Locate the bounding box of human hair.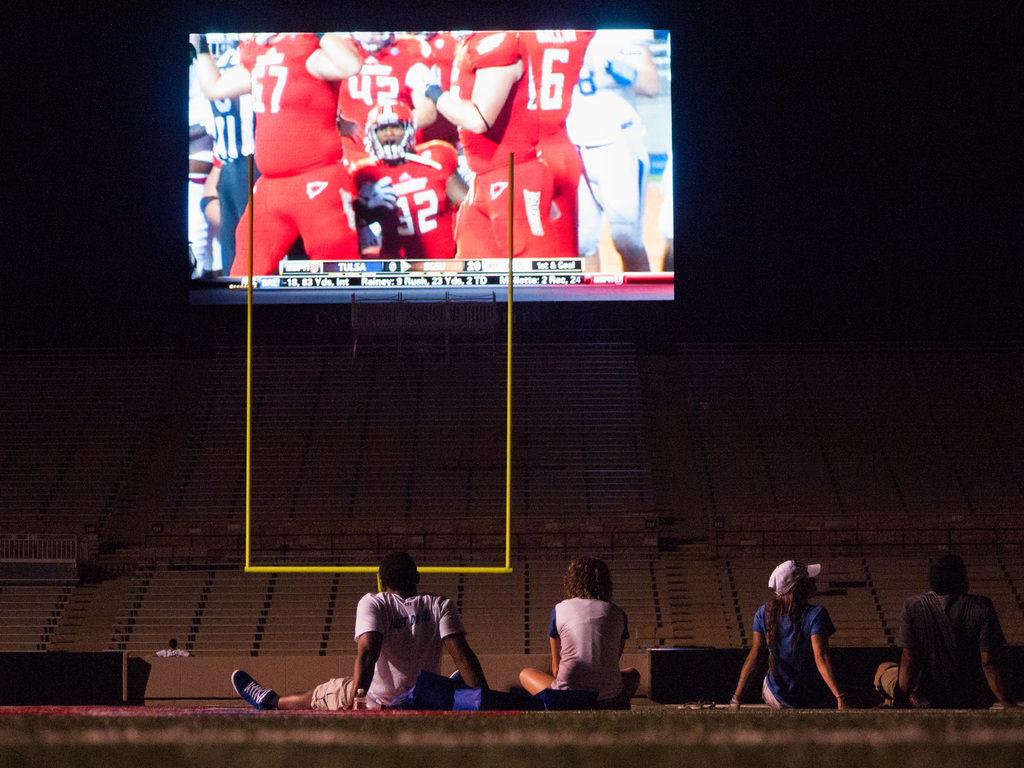
Bounding box: bbox=(929, 554, 969, 595).
